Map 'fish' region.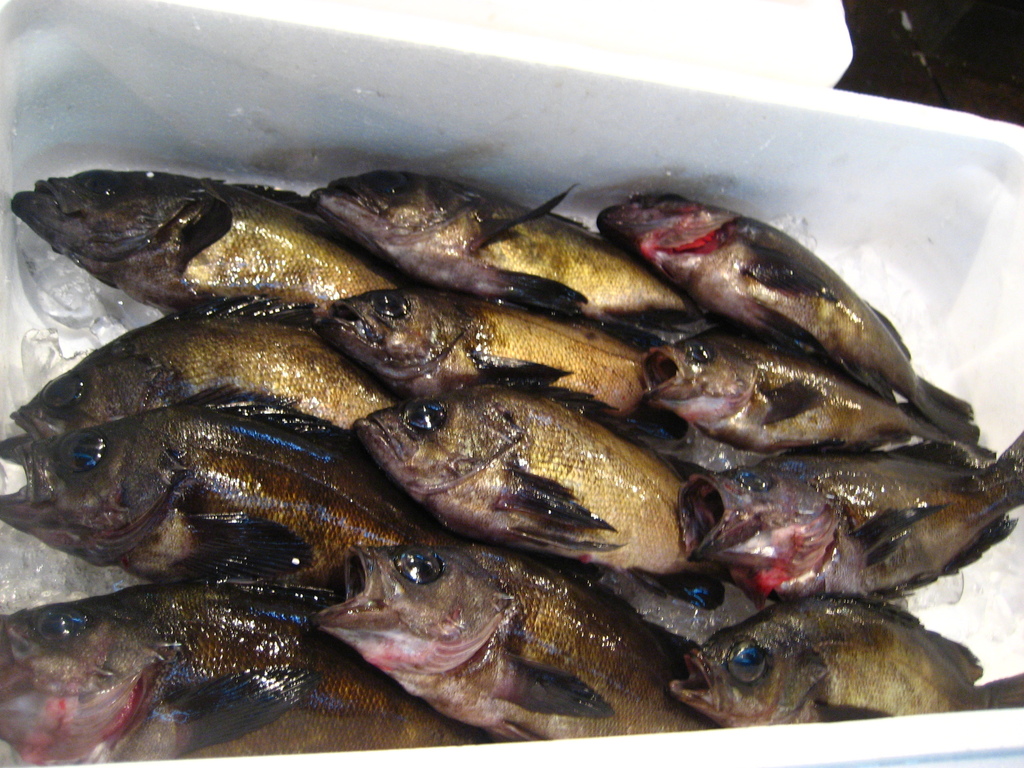
Mapped to Rect(323, 292, 652, 399).
